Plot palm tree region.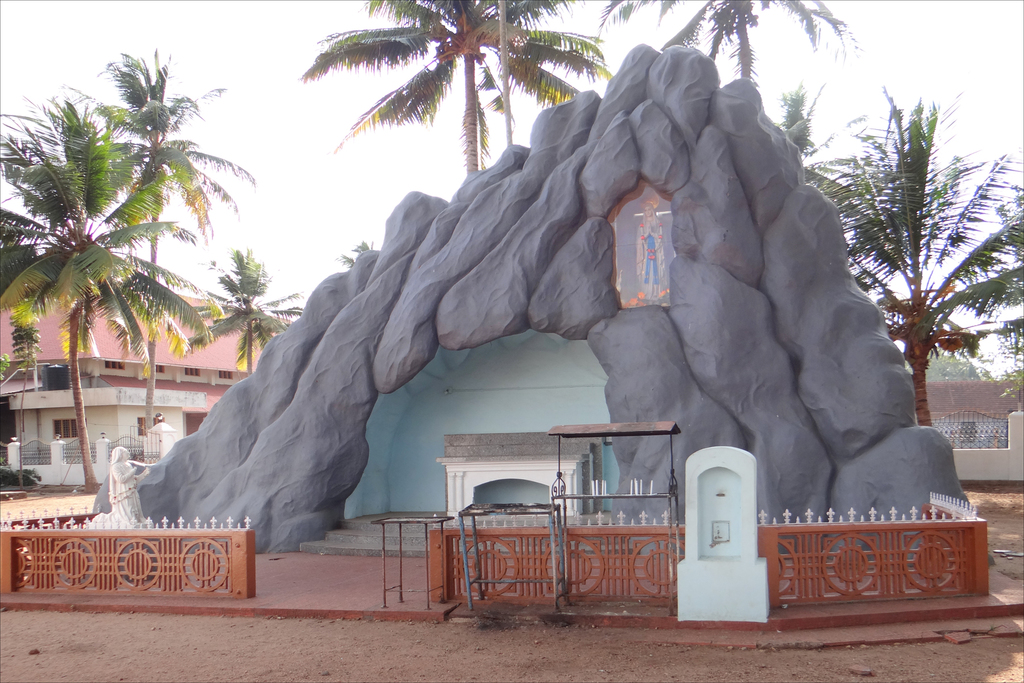
Plotted at locate(770, 88, 1023, 432).
